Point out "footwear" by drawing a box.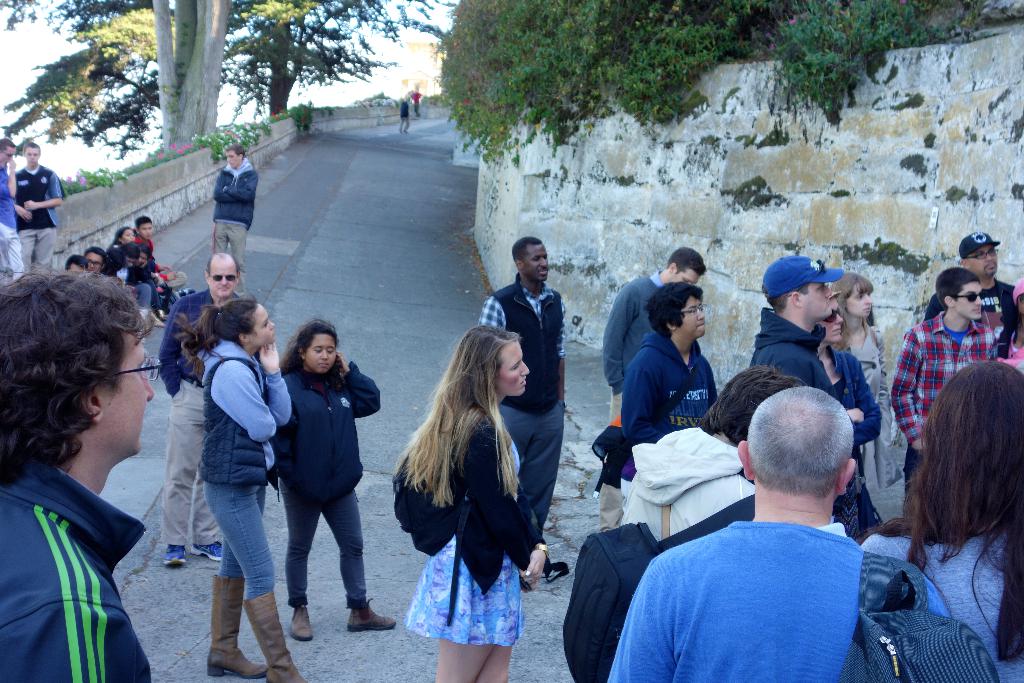
[193,542,228,564].
